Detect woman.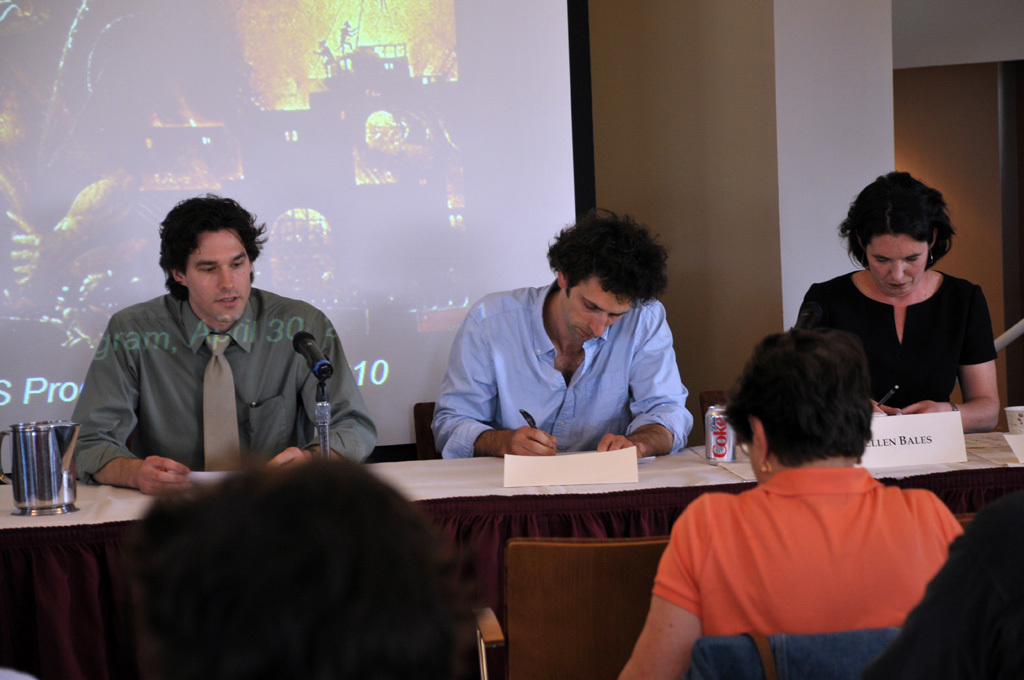
Detected at BBox(613, 325, 963, 679).
